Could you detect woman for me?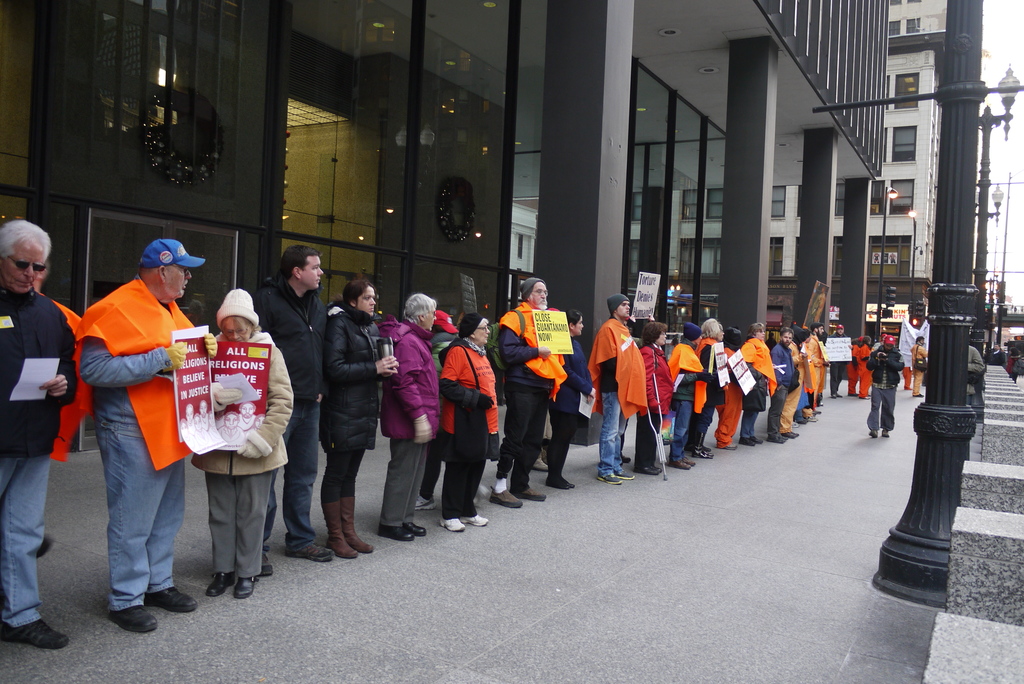
Detection result: {"left": 172, "top": 283, "right": 280, "bottom": 596}.
